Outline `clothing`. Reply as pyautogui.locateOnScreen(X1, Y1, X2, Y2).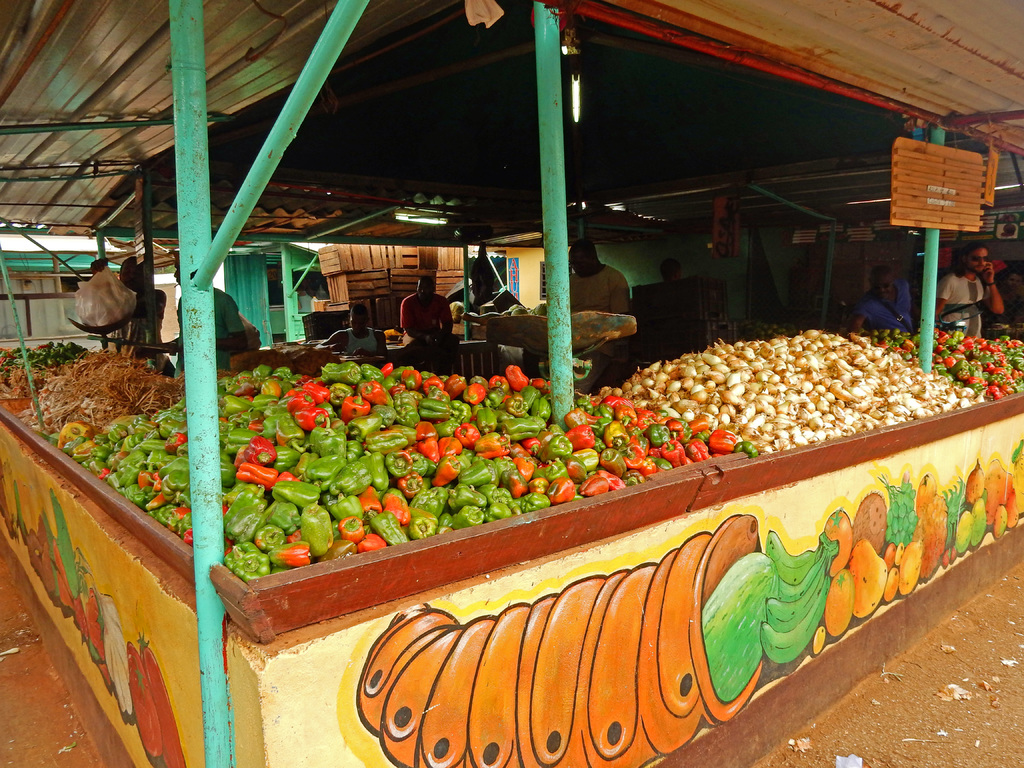
pyautogui.locateOnScreen(933, 273, 985, 341).
